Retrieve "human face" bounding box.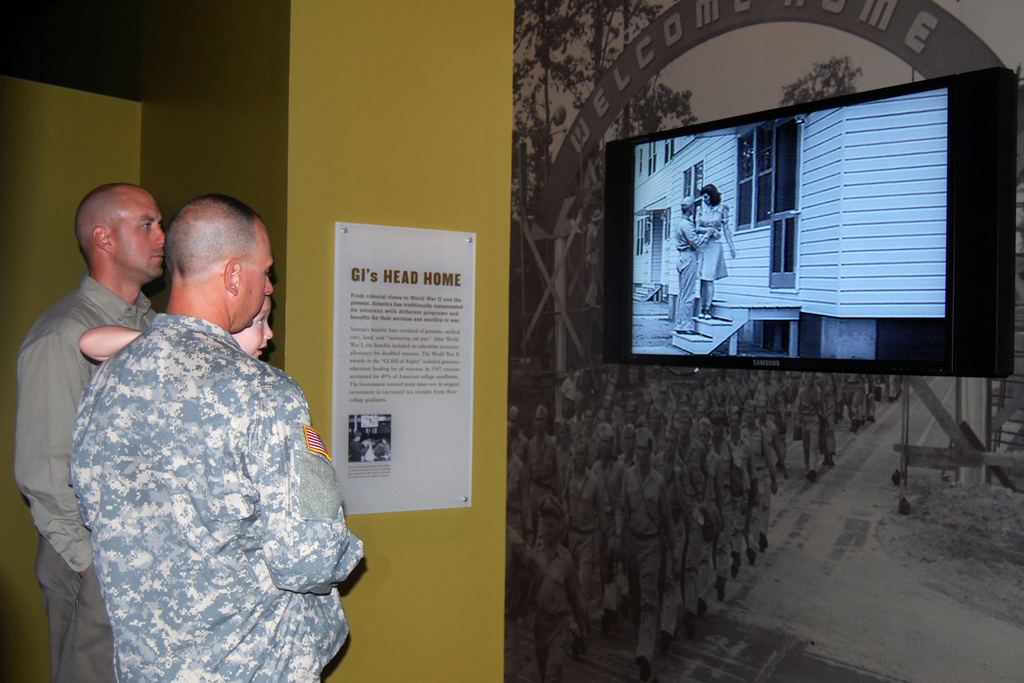
Bounding box: crop(700, 192, 710, 206).
